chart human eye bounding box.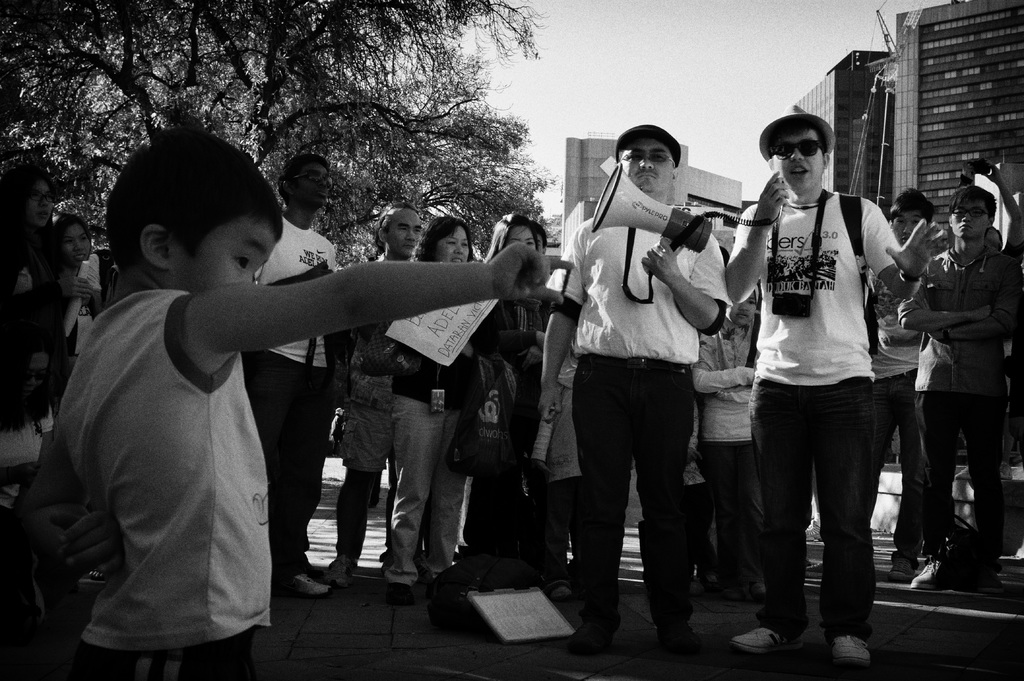
Charted: (left=895, top=218, right=906, bottom=224).
